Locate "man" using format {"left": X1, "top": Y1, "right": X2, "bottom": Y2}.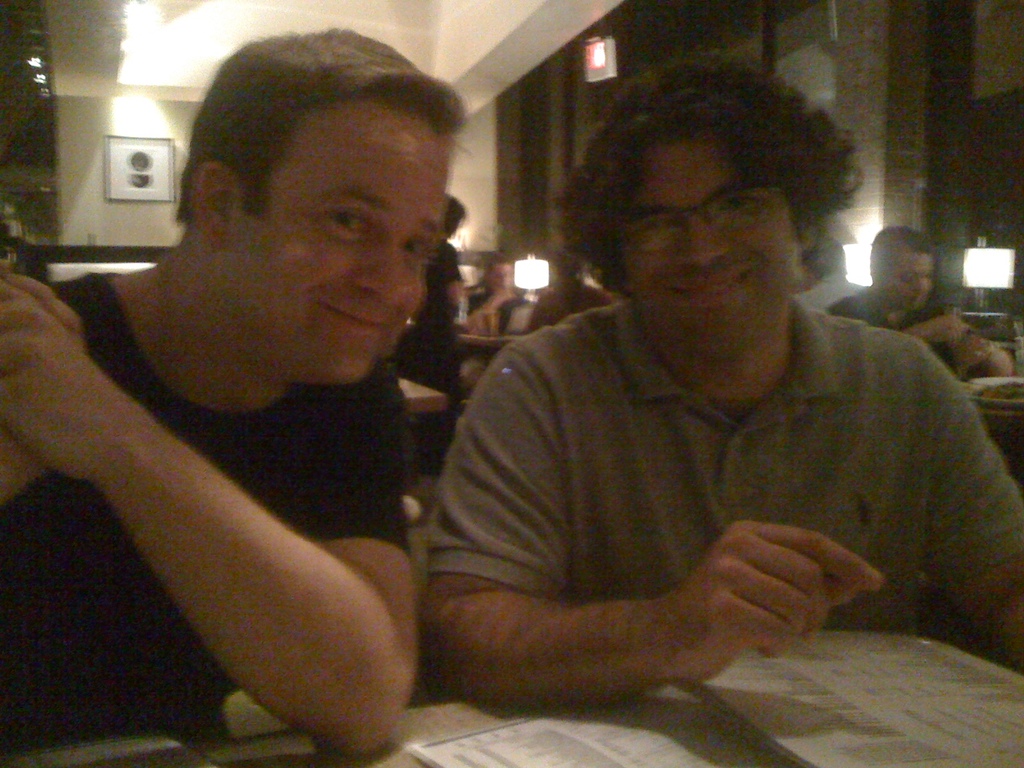
{"left": 342, "top": 61, "right": 990, "bottom": 724}.
